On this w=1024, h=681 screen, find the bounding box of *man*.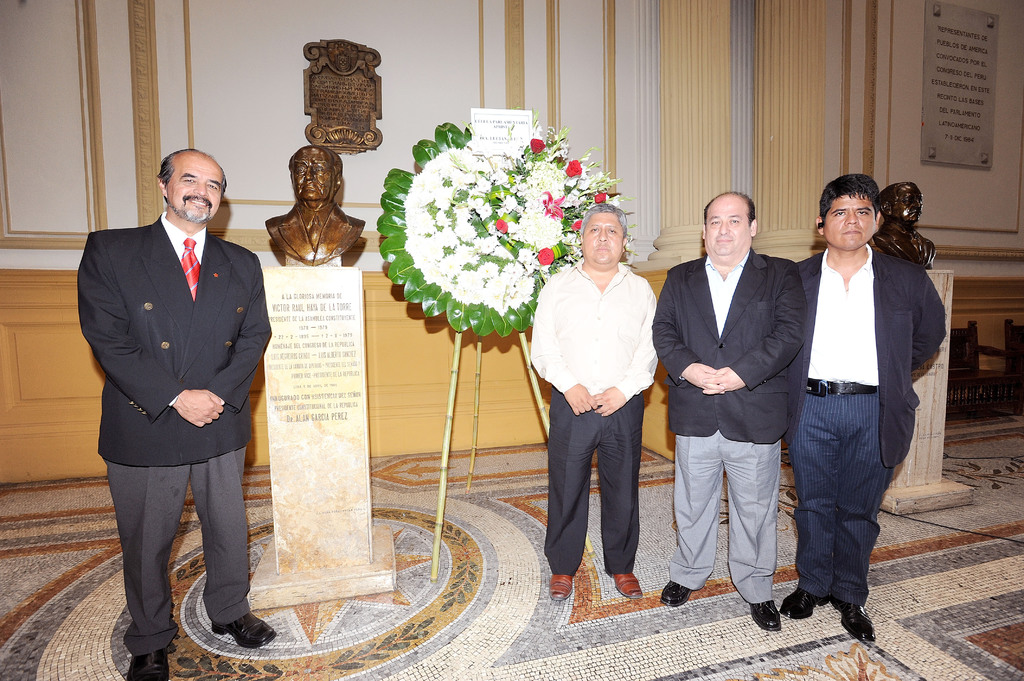
Bounding box: bbox=(648, 189, 815, 636).
